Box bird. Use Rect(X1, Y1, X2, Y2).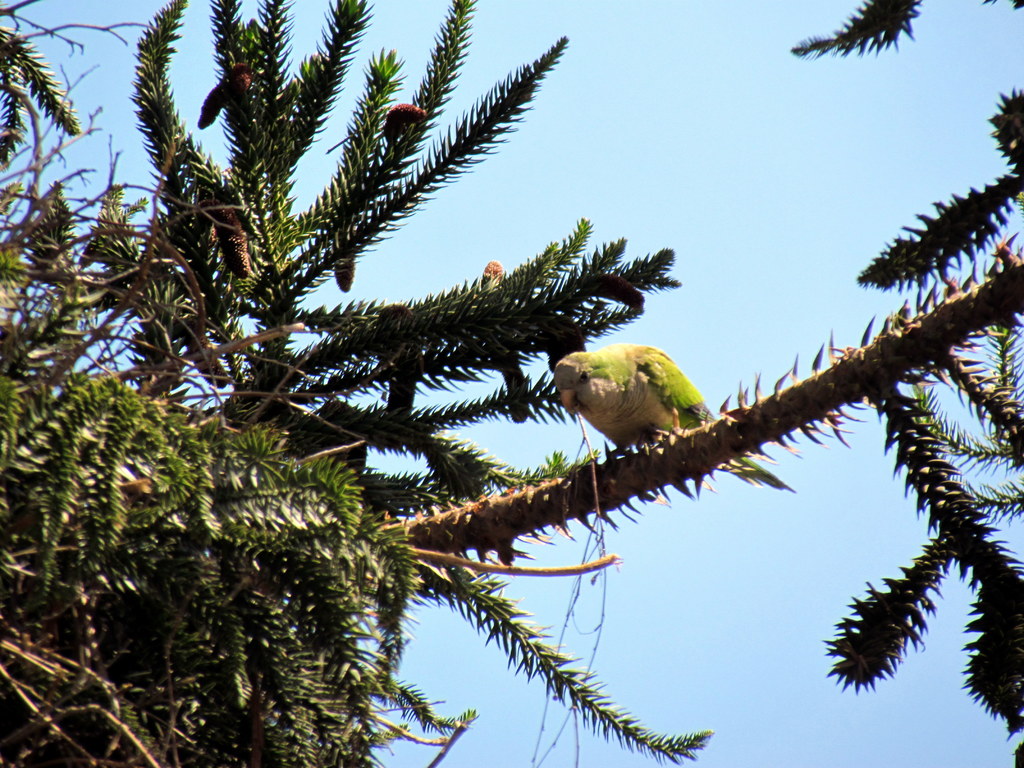
Rect(548, 342, 797, 498).
